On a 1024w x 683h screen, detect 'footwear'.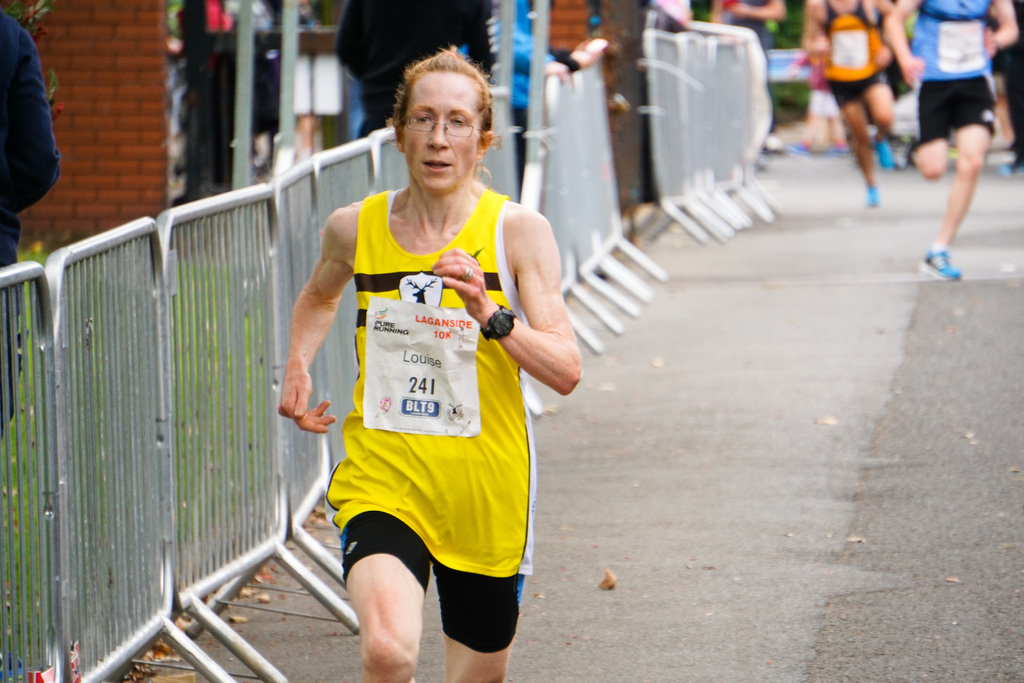
(1002, 168, 1023, 169).
